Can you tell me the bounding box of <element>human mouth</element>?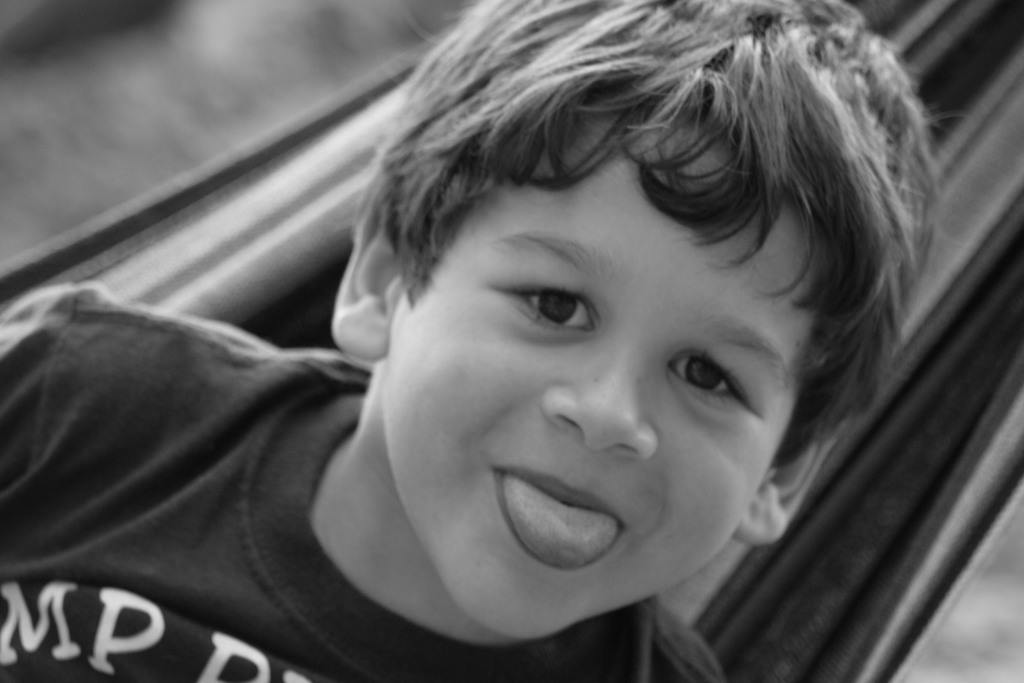
{"left": 465, "top": 466, "right": 659, "bottom": 588}.
